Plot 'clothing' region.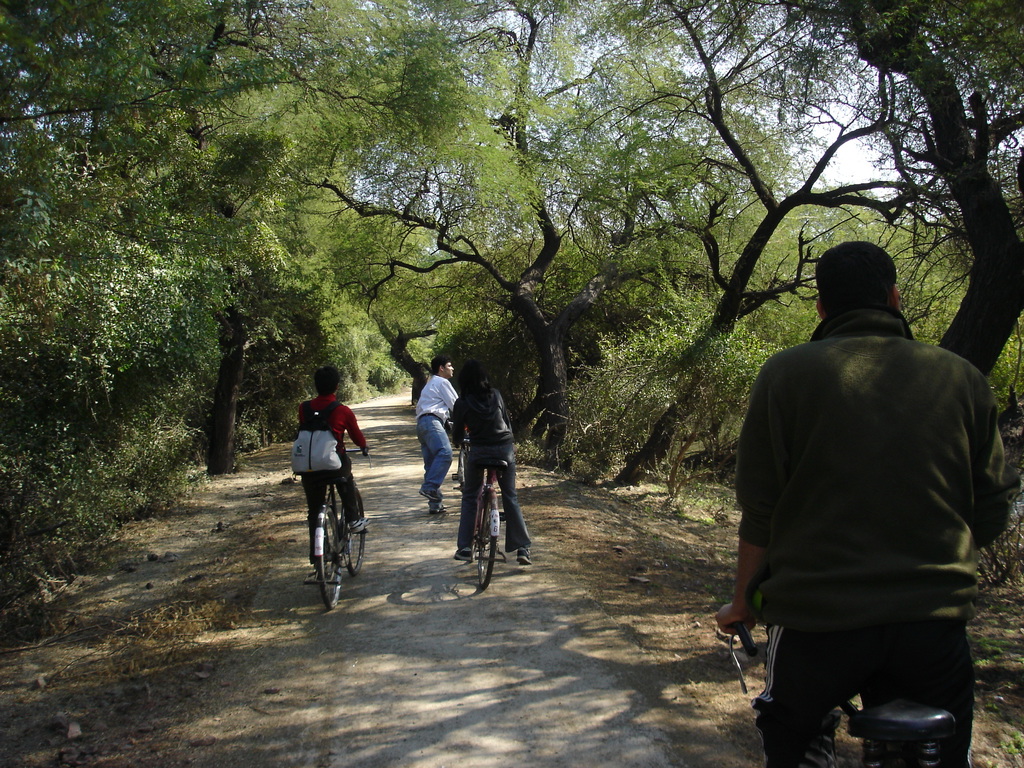
Plotted at box(411, 378, 461, 509).
